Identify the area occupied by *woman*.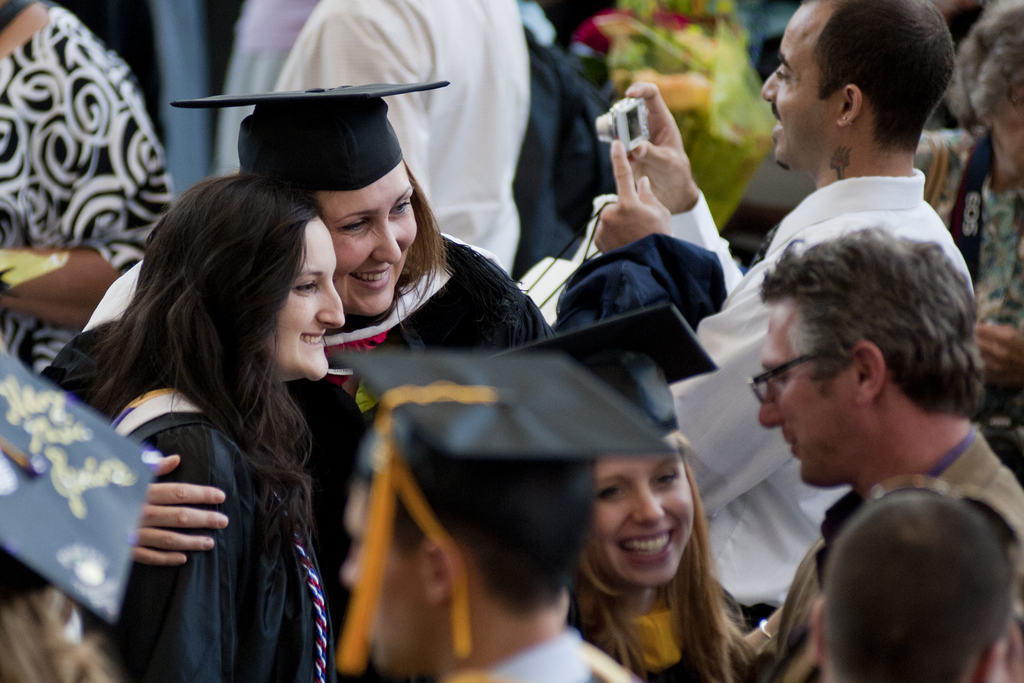
Area: x1=502 y1=309 x2=764 y2=682.
